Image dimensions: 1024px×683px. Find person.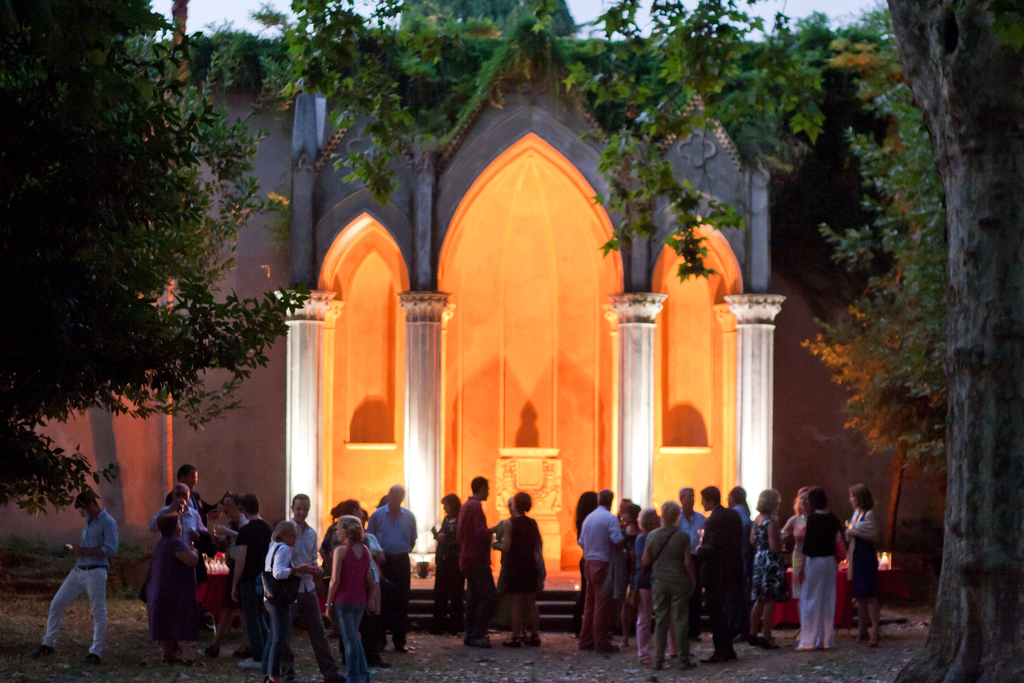
l=845, t=483, r=890, b=651.
